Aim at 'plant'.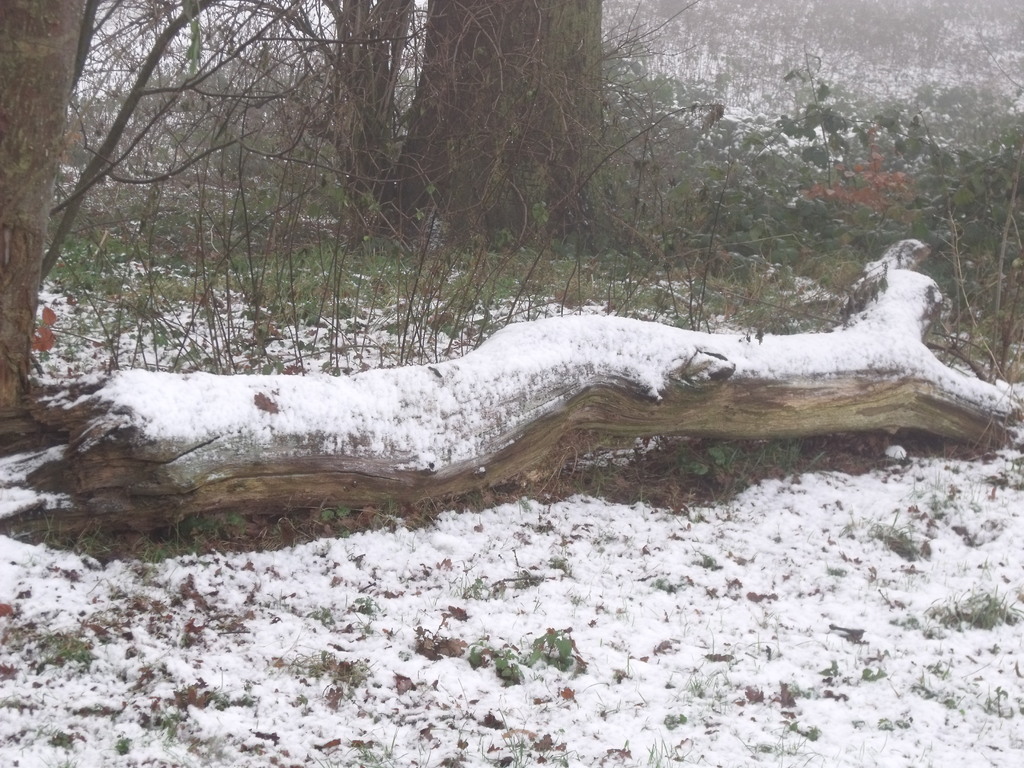
Aimed at (291, 646, 333, 677).
